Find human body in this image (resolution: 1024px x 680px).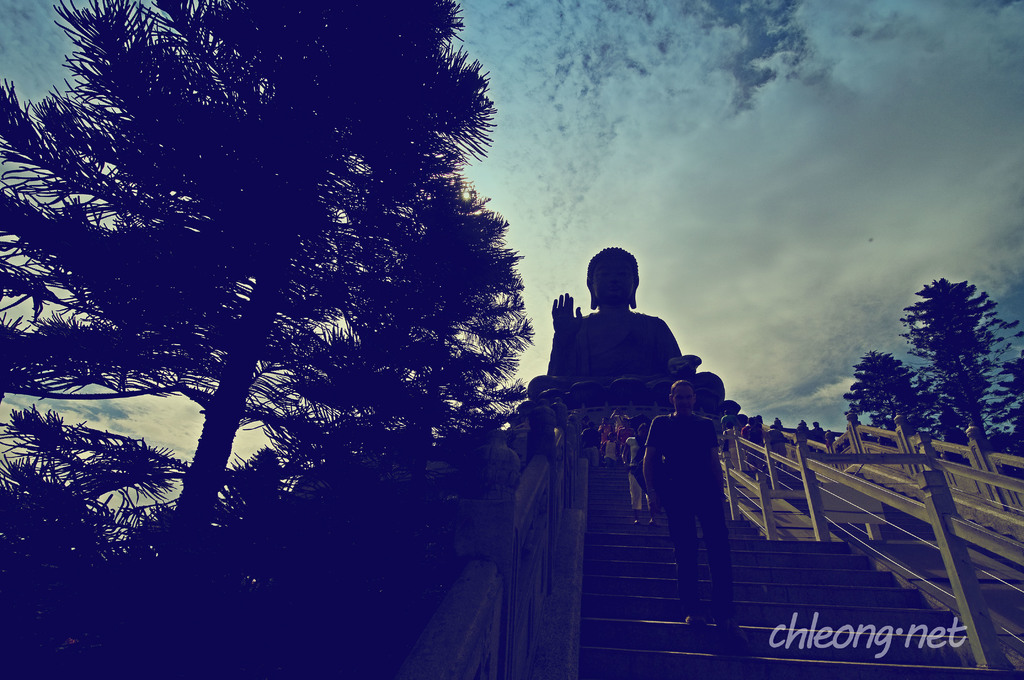
bbox=[573, 423, 598, 469].
